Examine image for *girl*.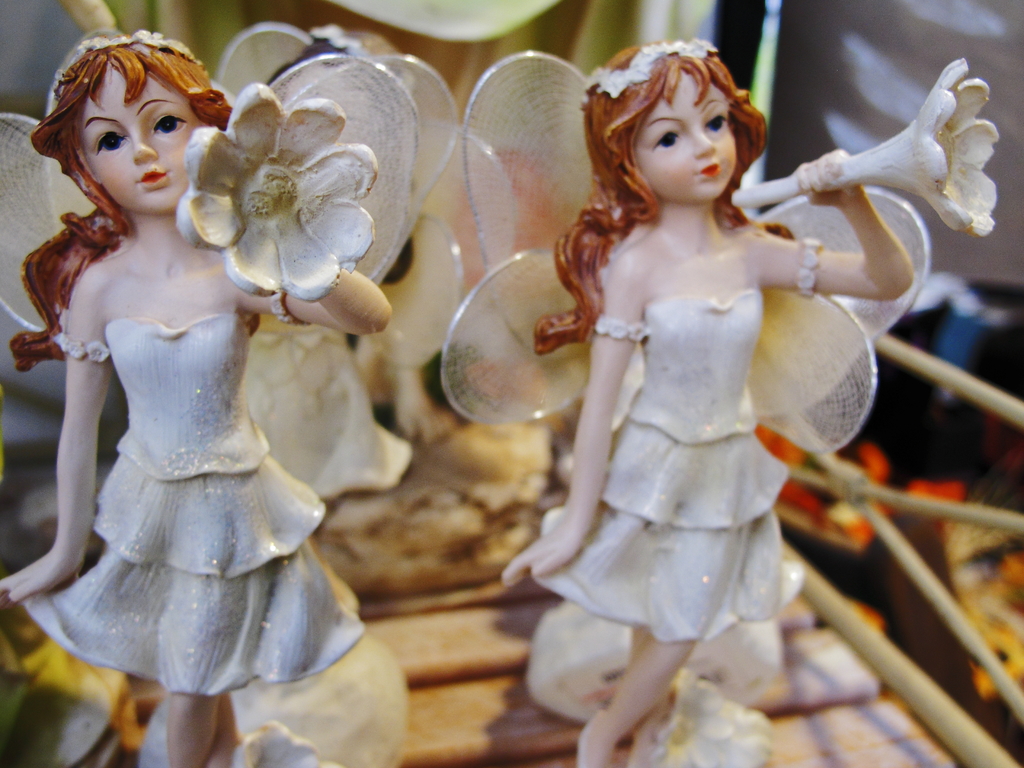
Examination result: box=[0, 33, 390, 767].
